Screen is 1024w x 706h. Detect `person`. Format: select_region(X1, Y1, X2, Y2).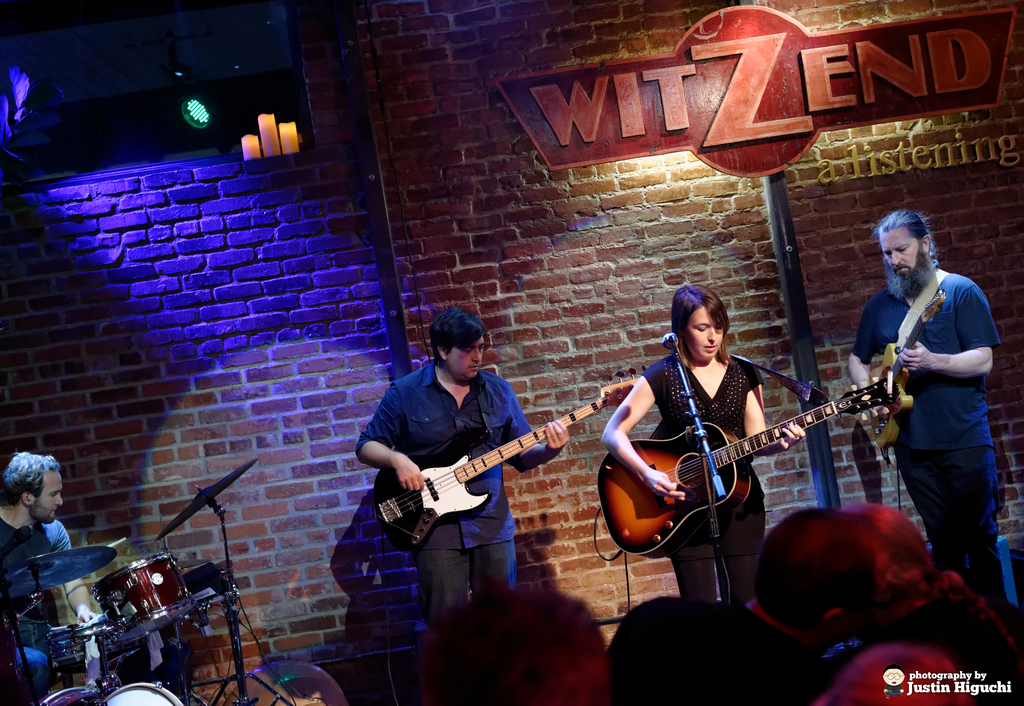
select_region(0, 447, 104, 704).
